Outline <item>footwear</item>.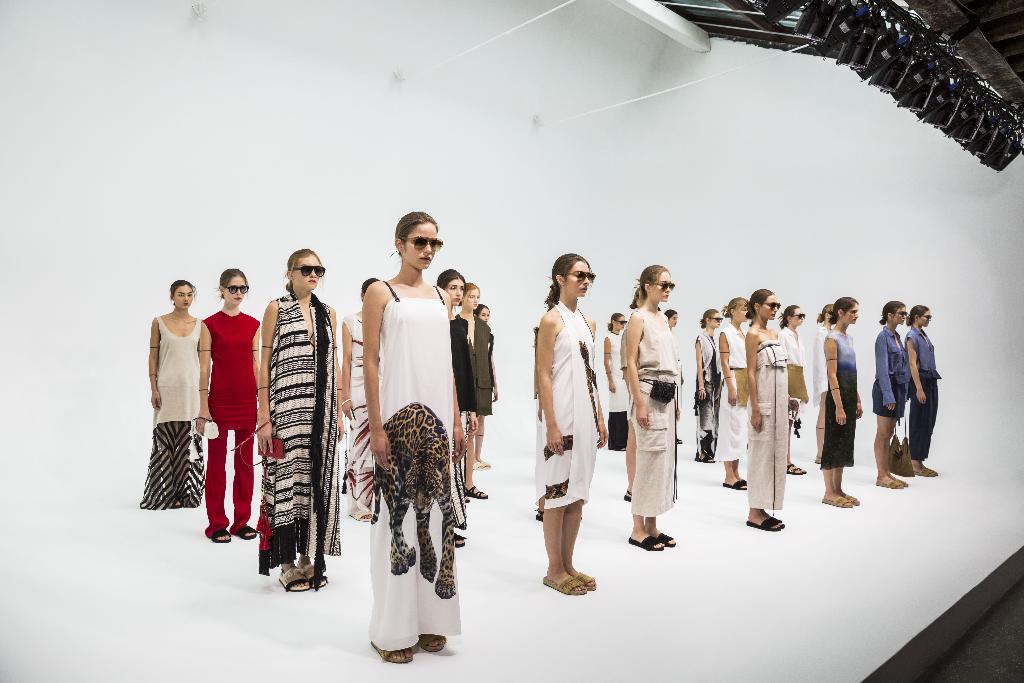
Outline: [374,641,413,670].
